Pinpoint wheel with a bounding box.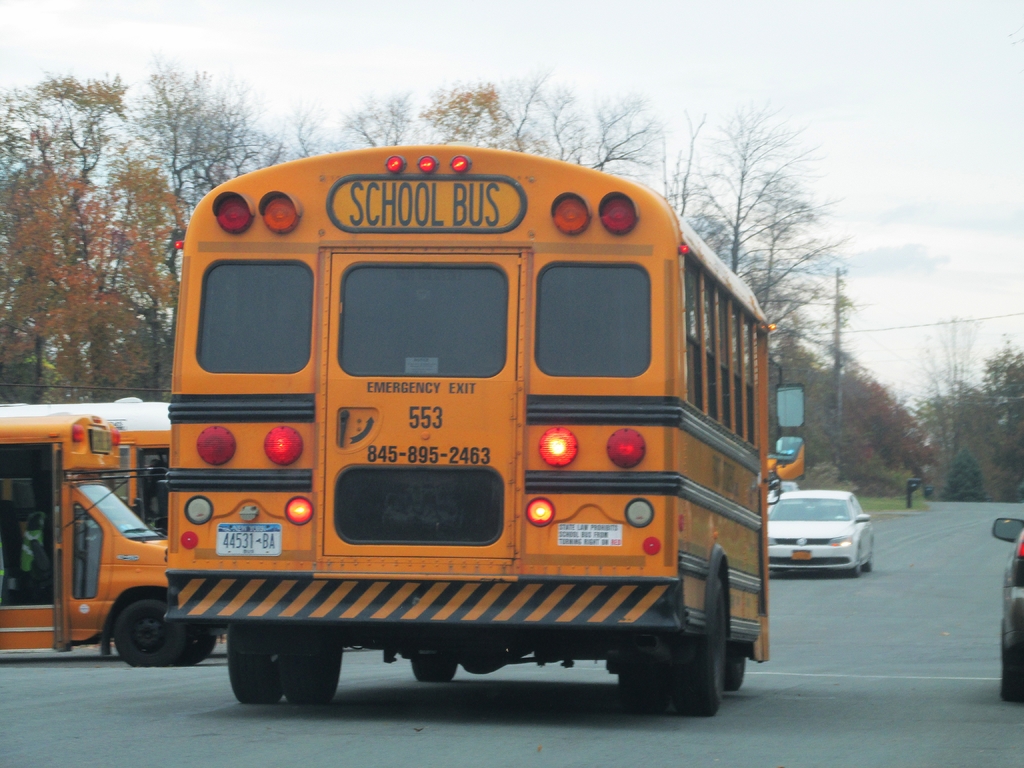
620,668,664,701.
